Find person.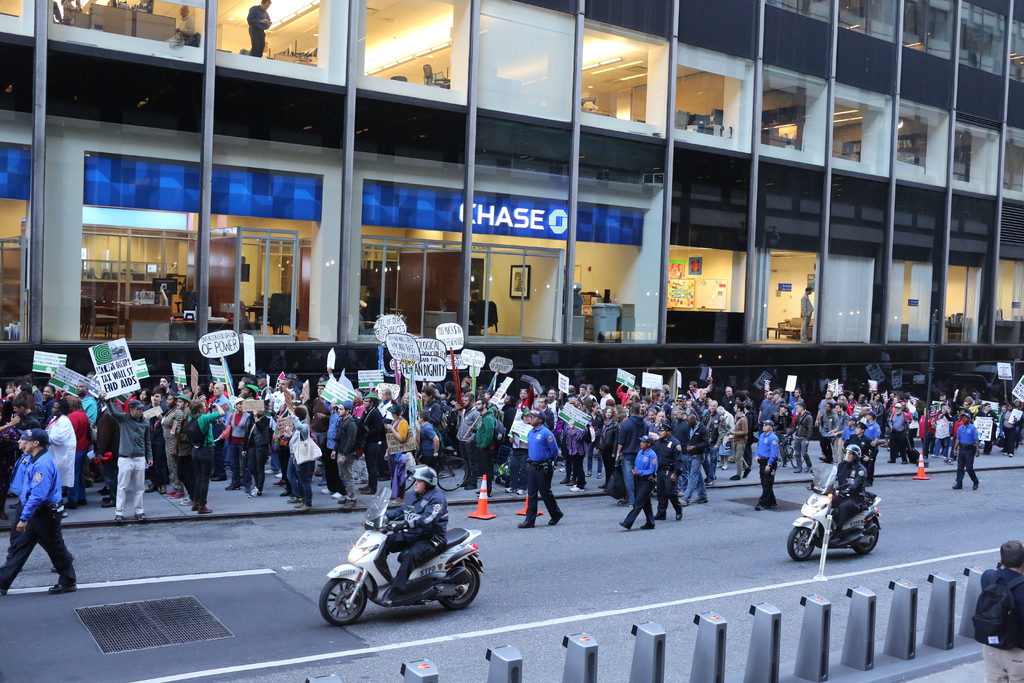
locate(13, 425, 29, 544).
